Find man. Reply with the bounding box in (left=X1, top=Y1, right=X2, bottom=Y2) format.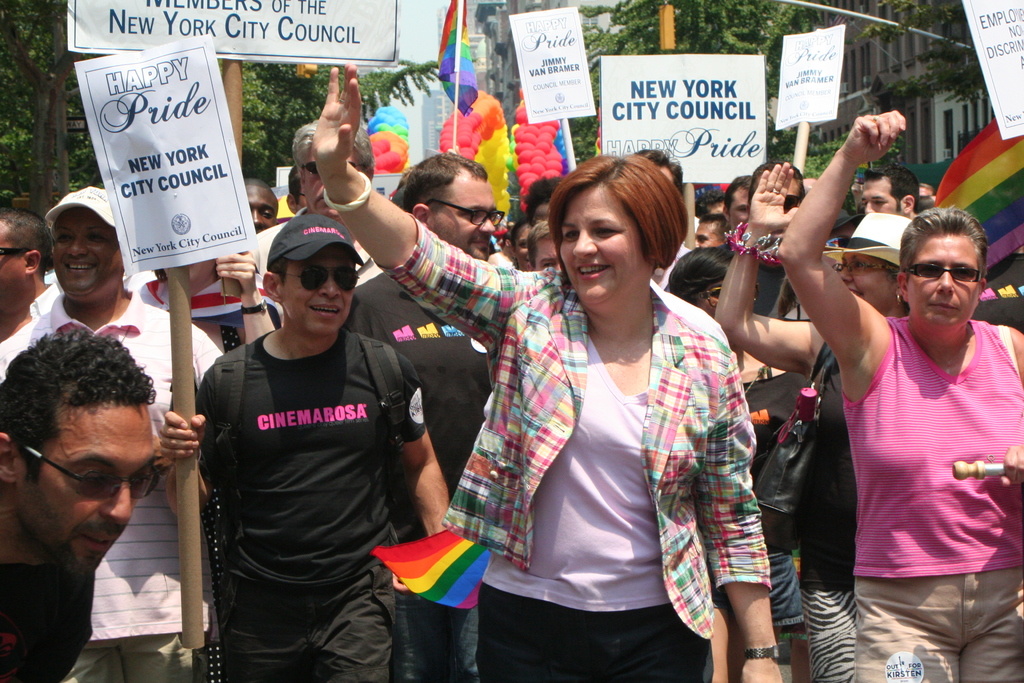
(left=700, top=165, right=824, bottom=344).
